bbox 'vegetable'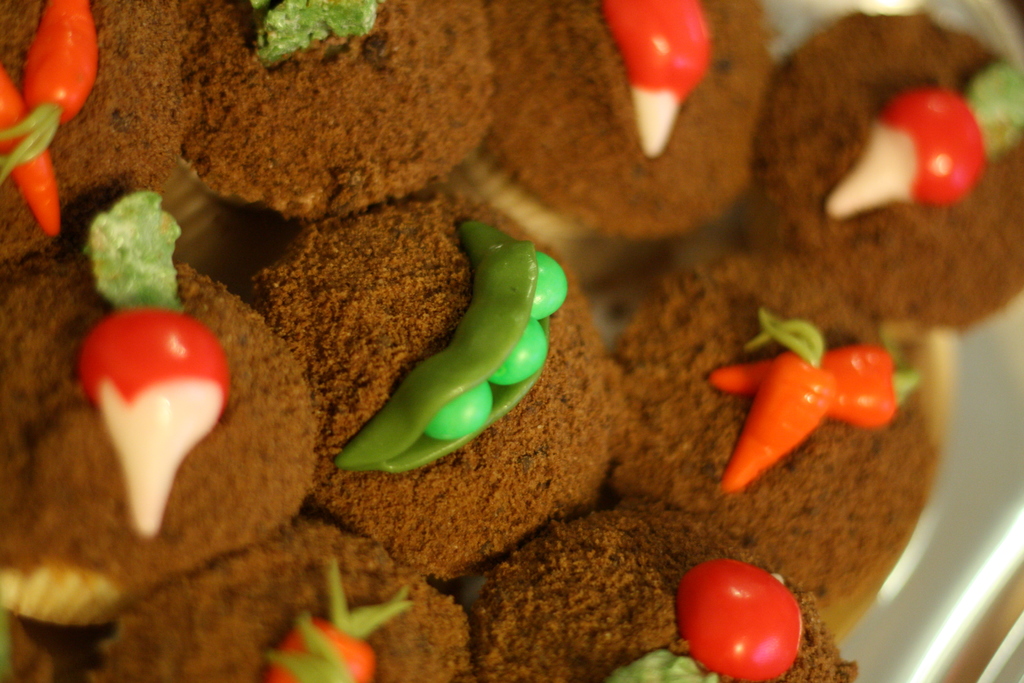
[0, 0, 97, 184]
